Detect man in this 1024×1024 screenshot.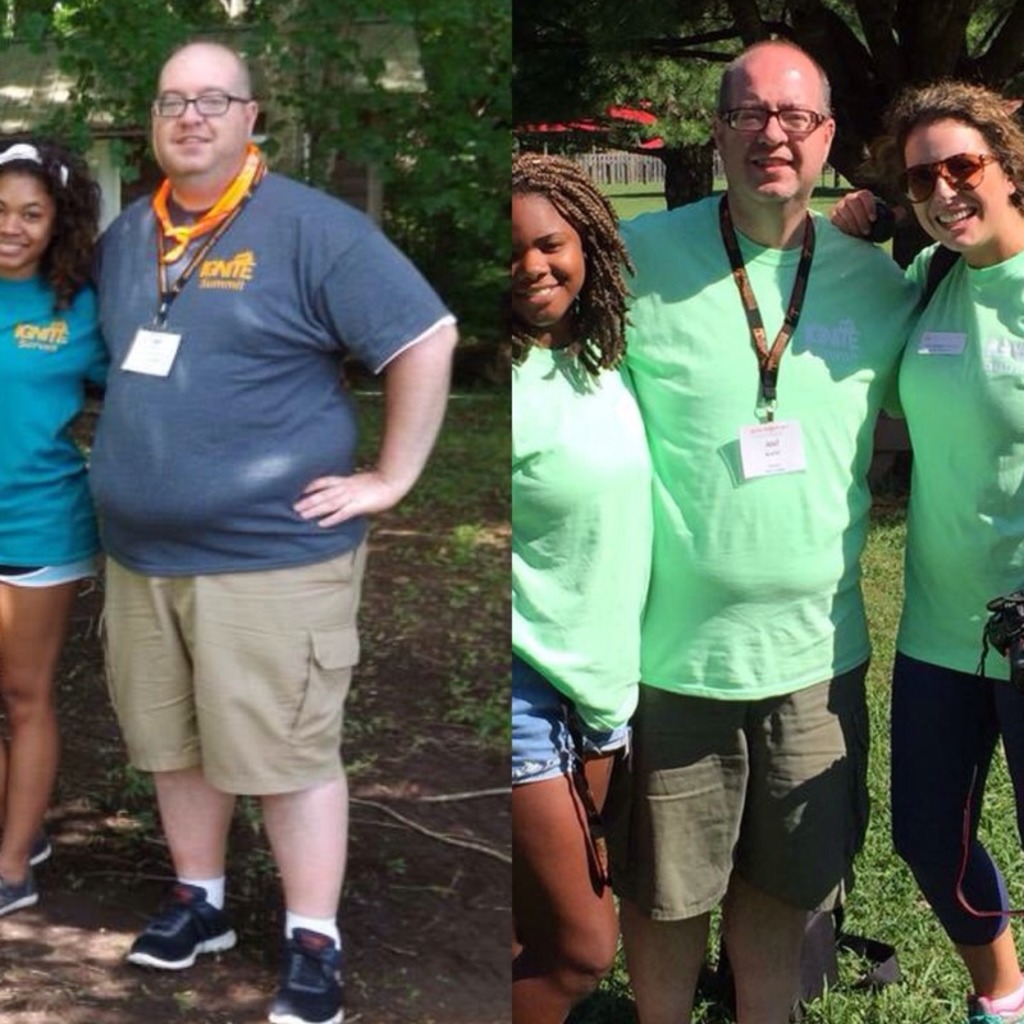
Detection: [602, 37, 924, 1023].
